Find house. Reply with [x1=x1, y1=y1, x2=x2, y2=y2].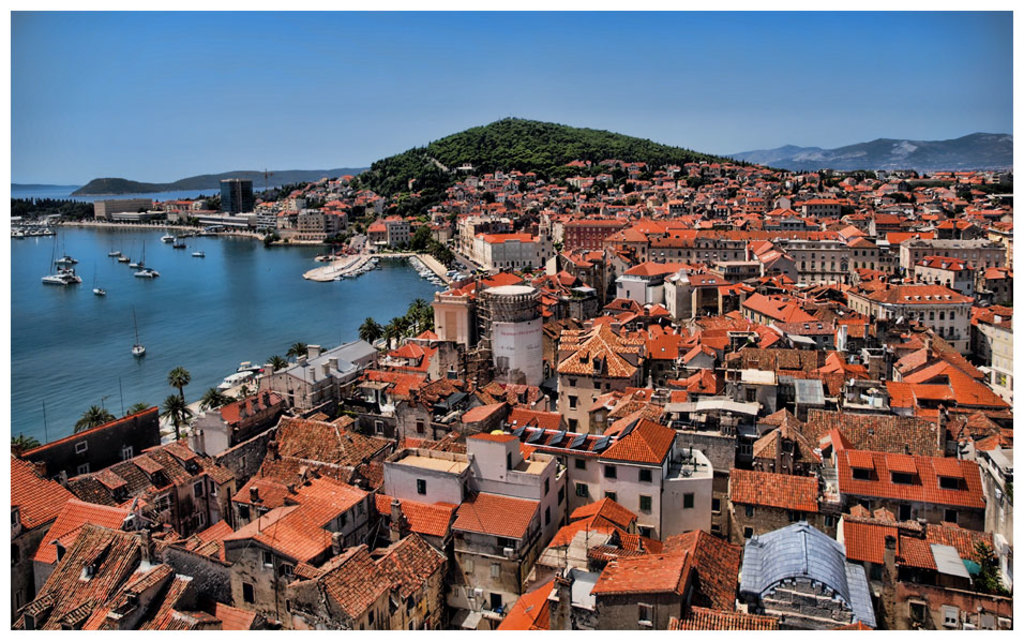
[x1=721, y1=464, x2=834, y2=528].
